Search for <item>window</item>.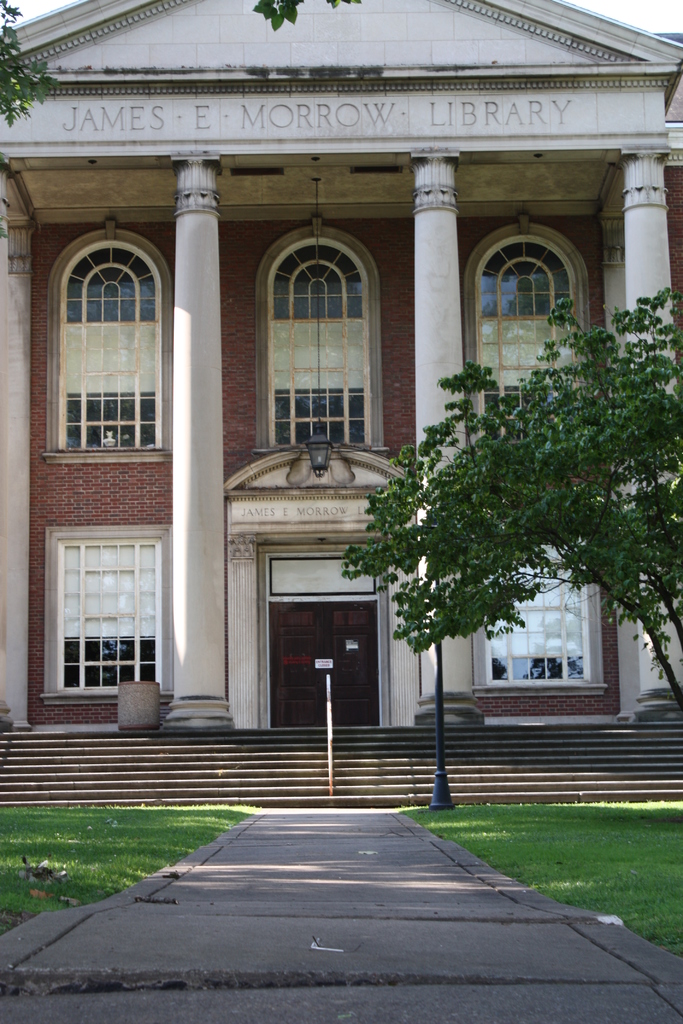
Found at select_region(459, 214, 603, 481).
